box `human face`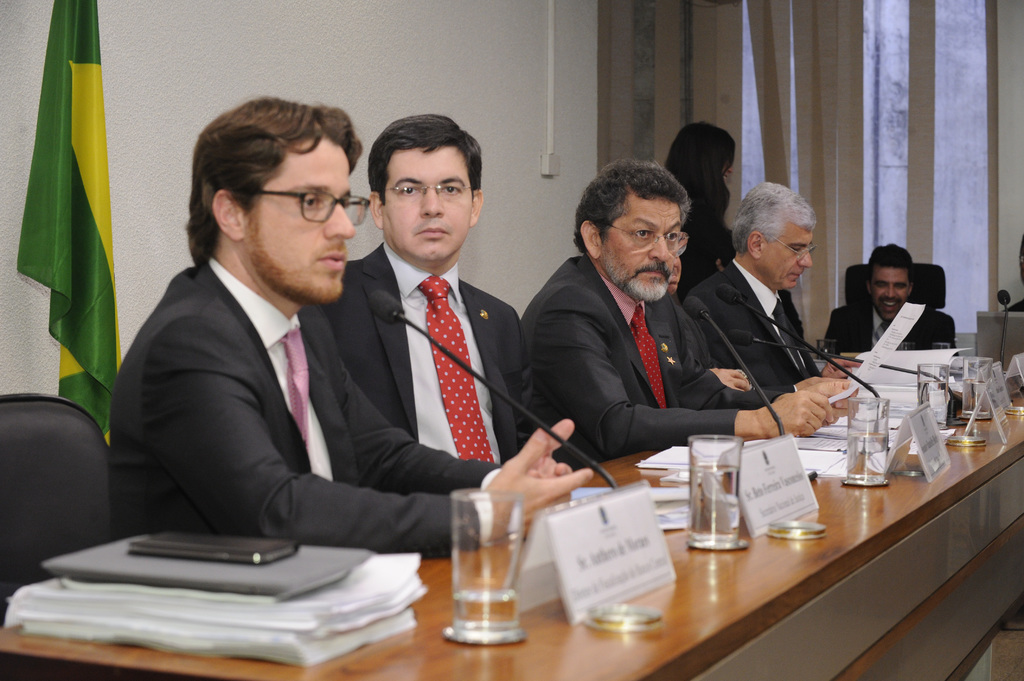
box=[600, 195, 682, 302]
